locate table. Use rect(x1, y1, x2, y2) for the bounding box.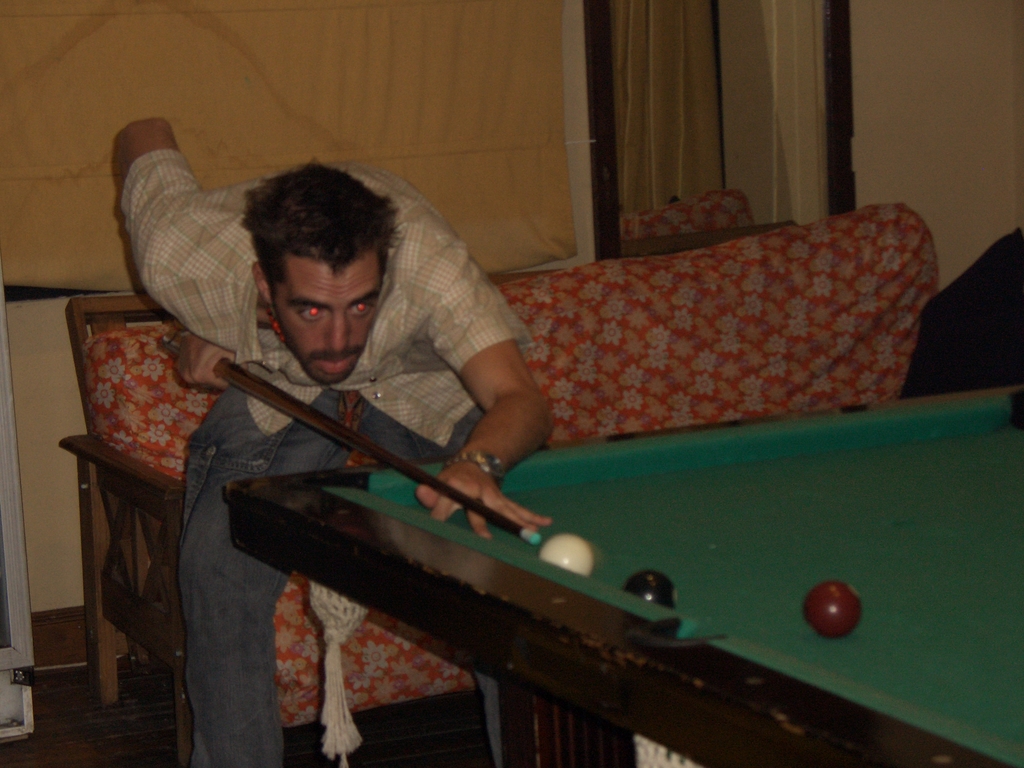
rect(219, 366, 1023, 767).
